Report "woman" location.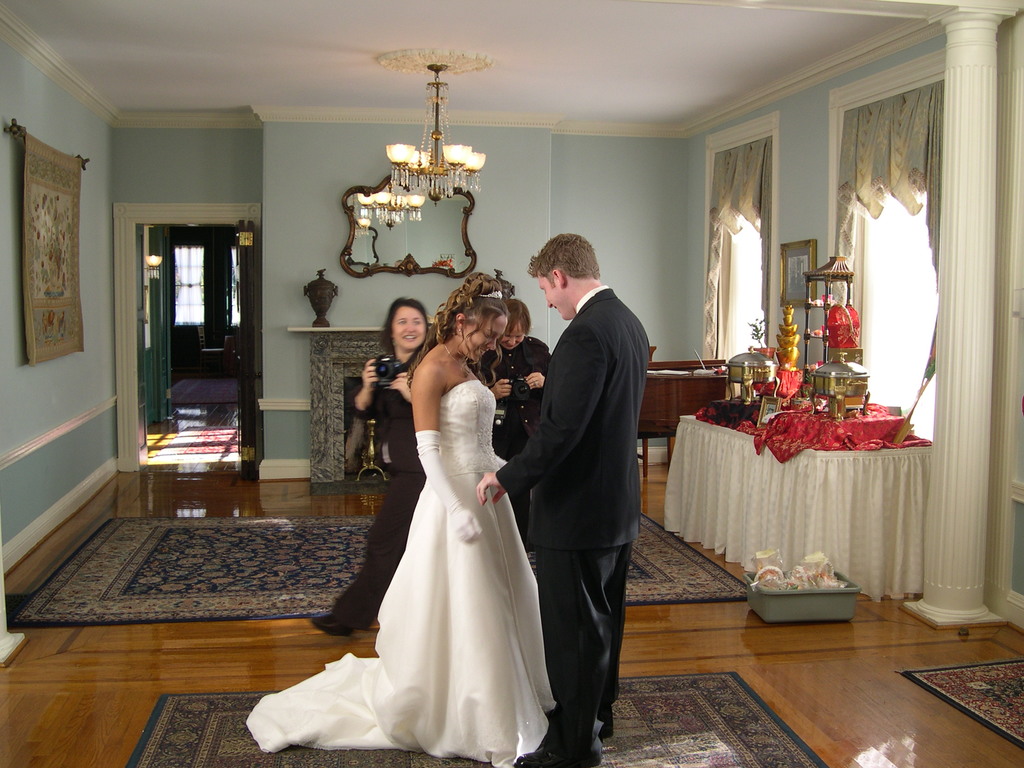
Report: 303/298/427/646.
